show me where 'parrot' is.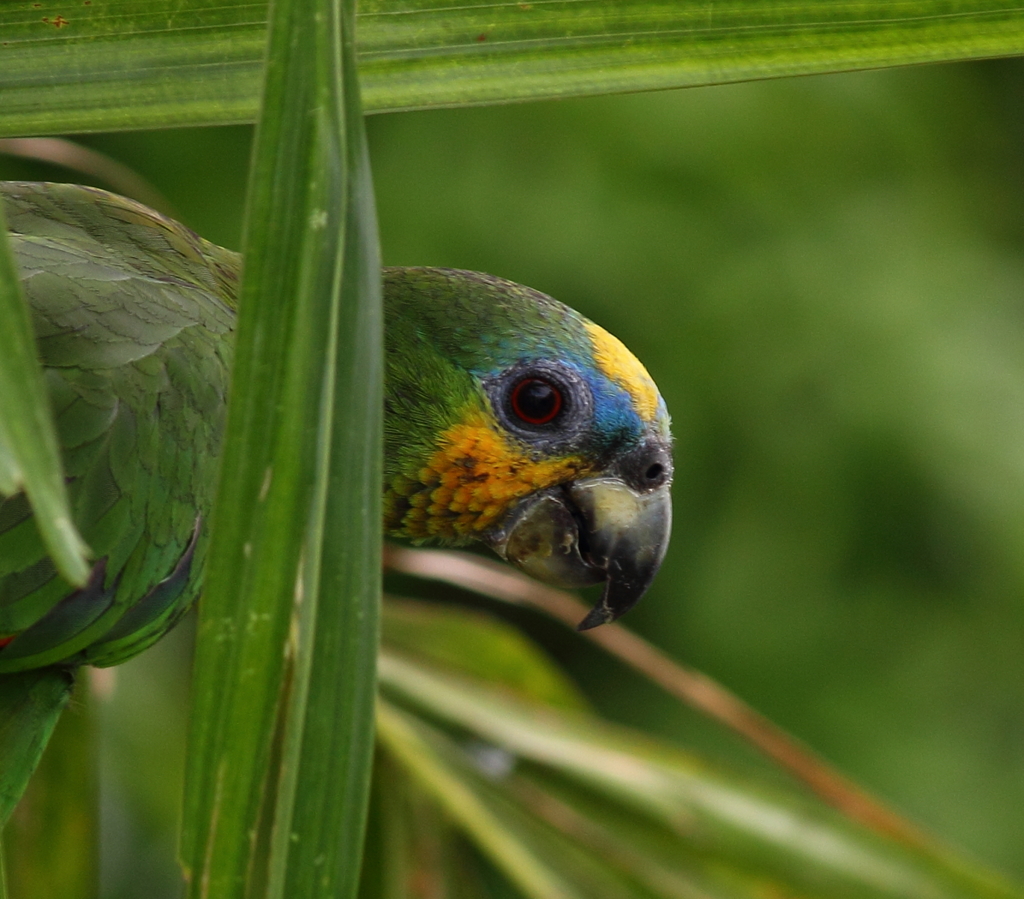
'parrot' is at bbox(0, 178, 672, 679).
